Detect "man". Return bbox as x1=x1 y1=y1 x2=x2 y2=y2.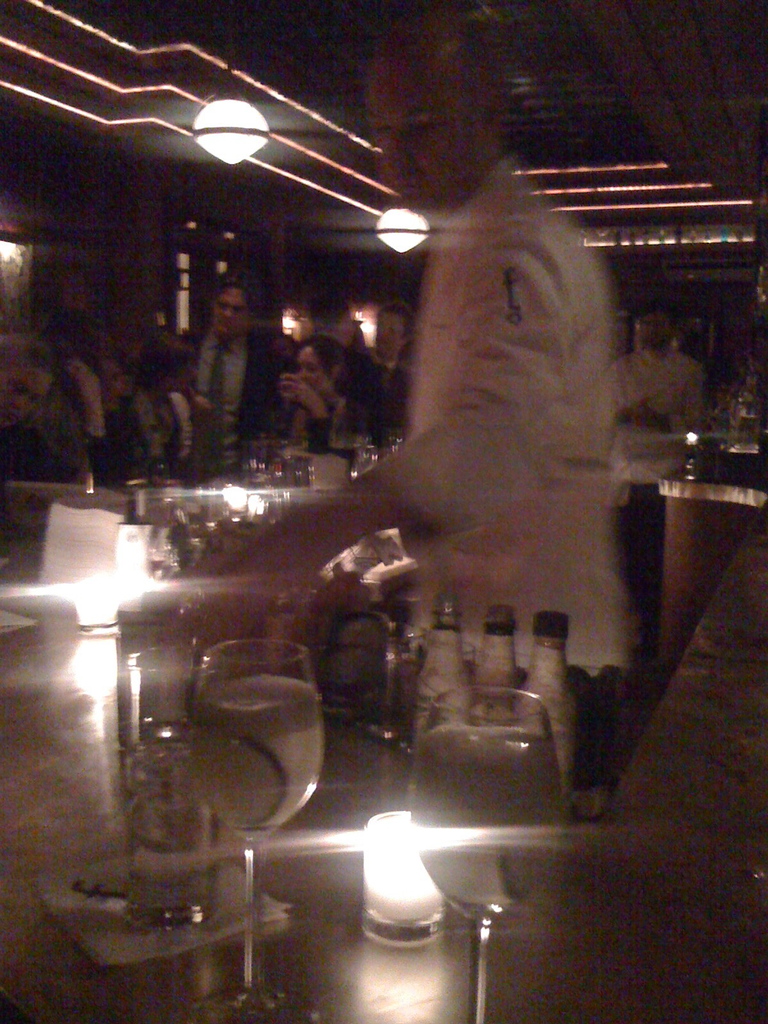
x1=173 y1=1 x2=637 y2=810.
